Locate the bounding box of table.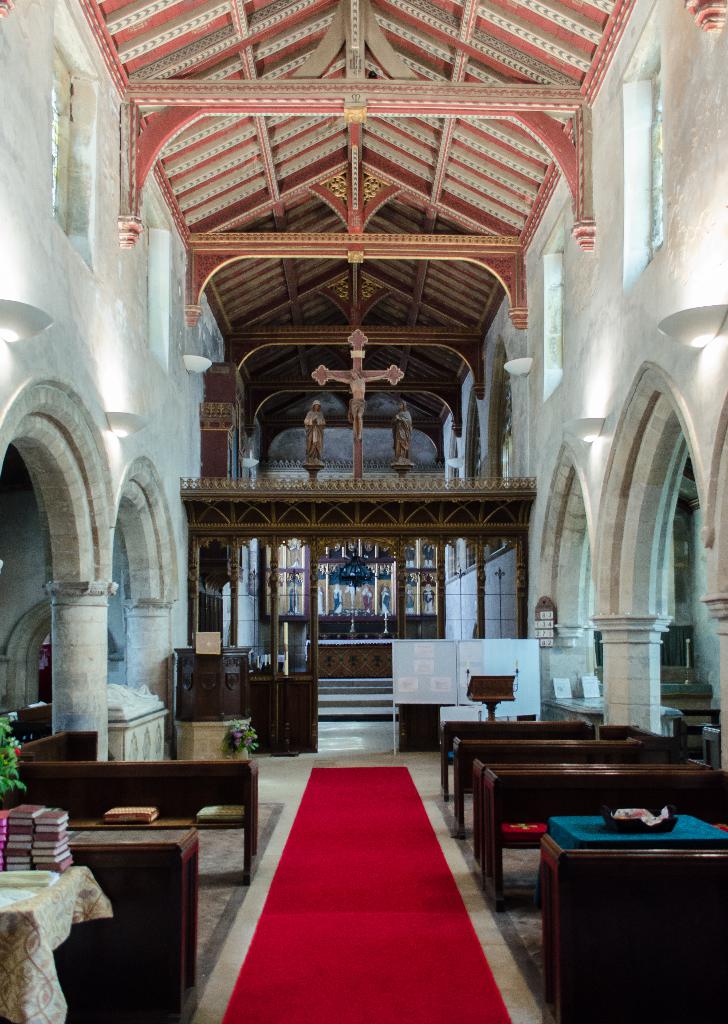
Bounding box: [479, 749, 727, 912].
